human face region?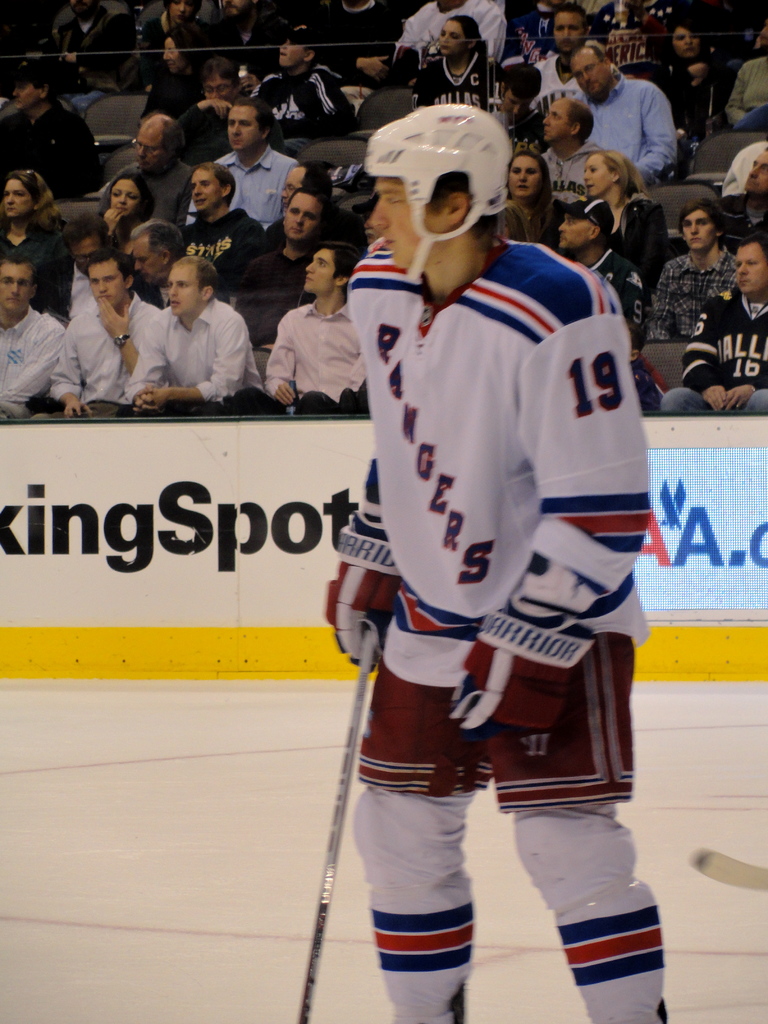
(x1=226, y1=108, x2=260, y2=152)
